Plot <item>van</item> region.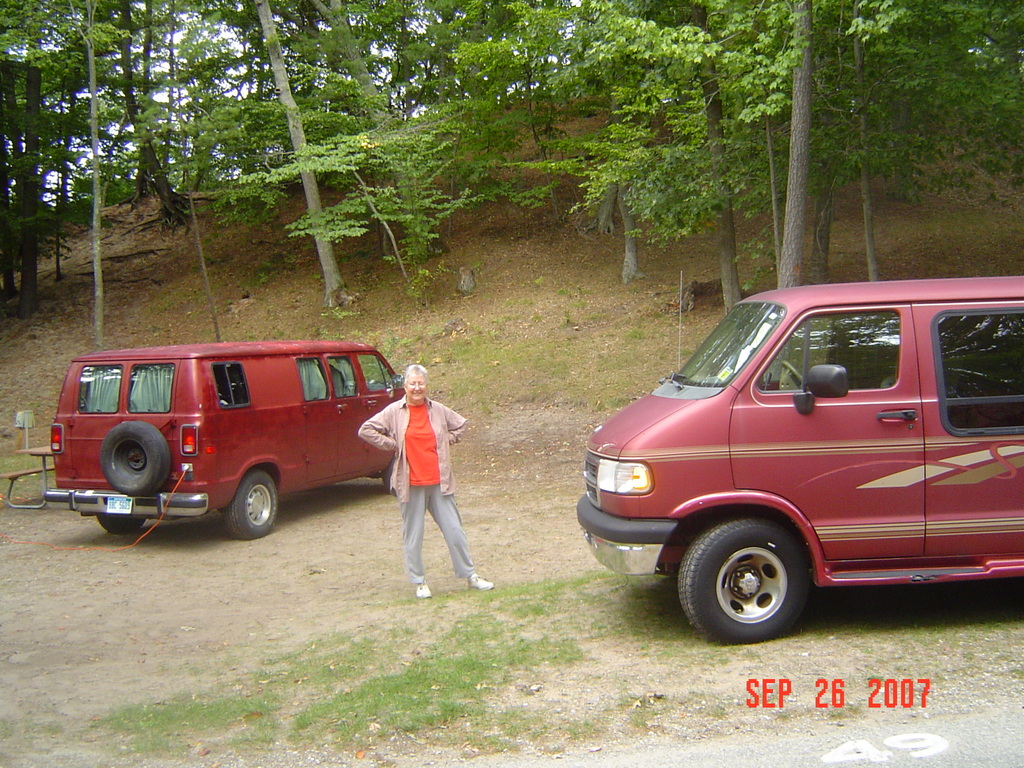
Plotted at bbox(42, 337, 406, 540).
